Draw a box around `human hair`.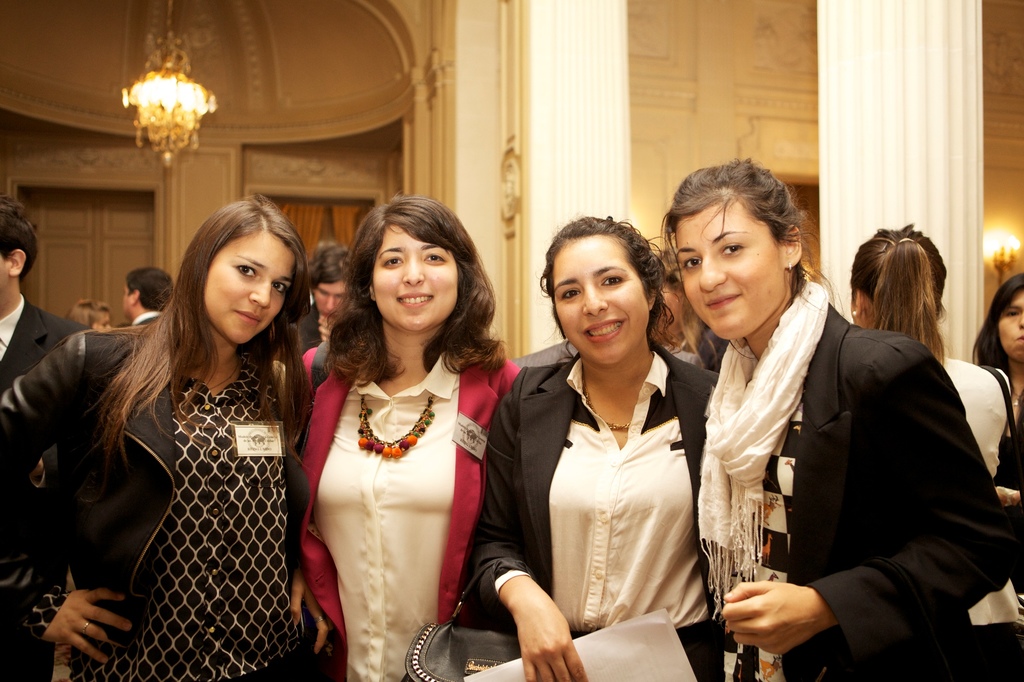
0 190 40 289.
